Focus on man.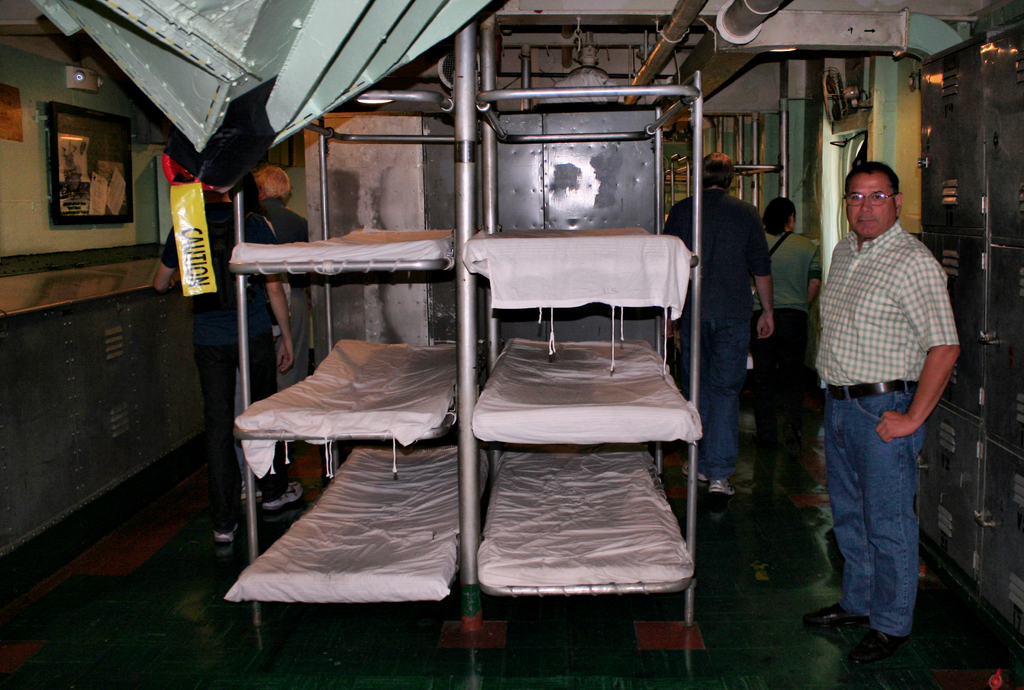
Focused at 255,168,317,393.
